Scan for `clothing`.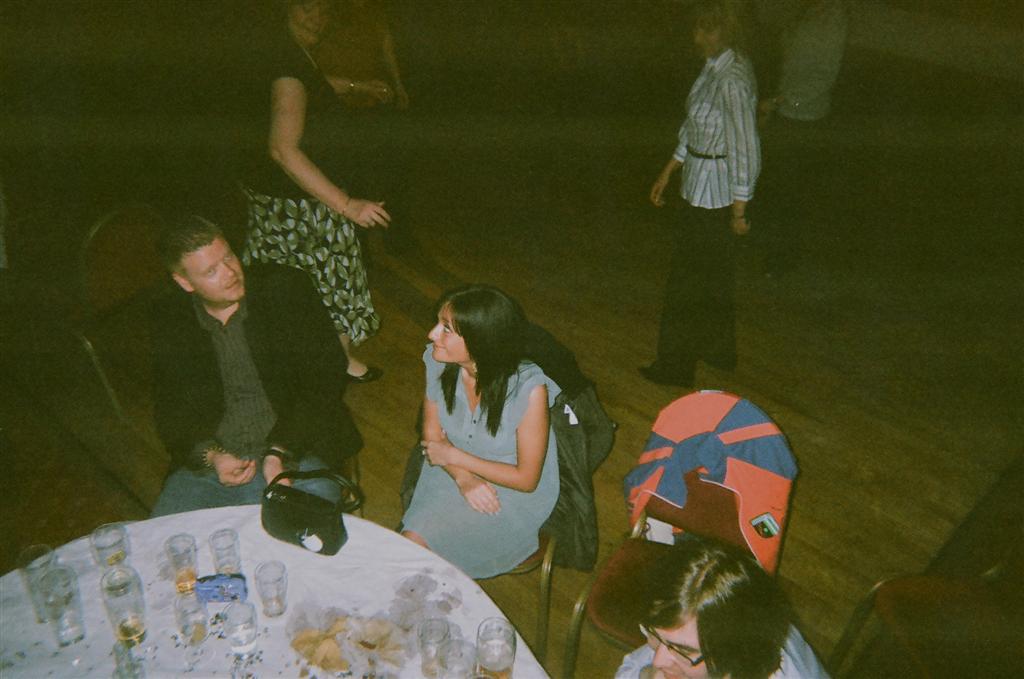
Scan result: 660, 51, 773, 219.
